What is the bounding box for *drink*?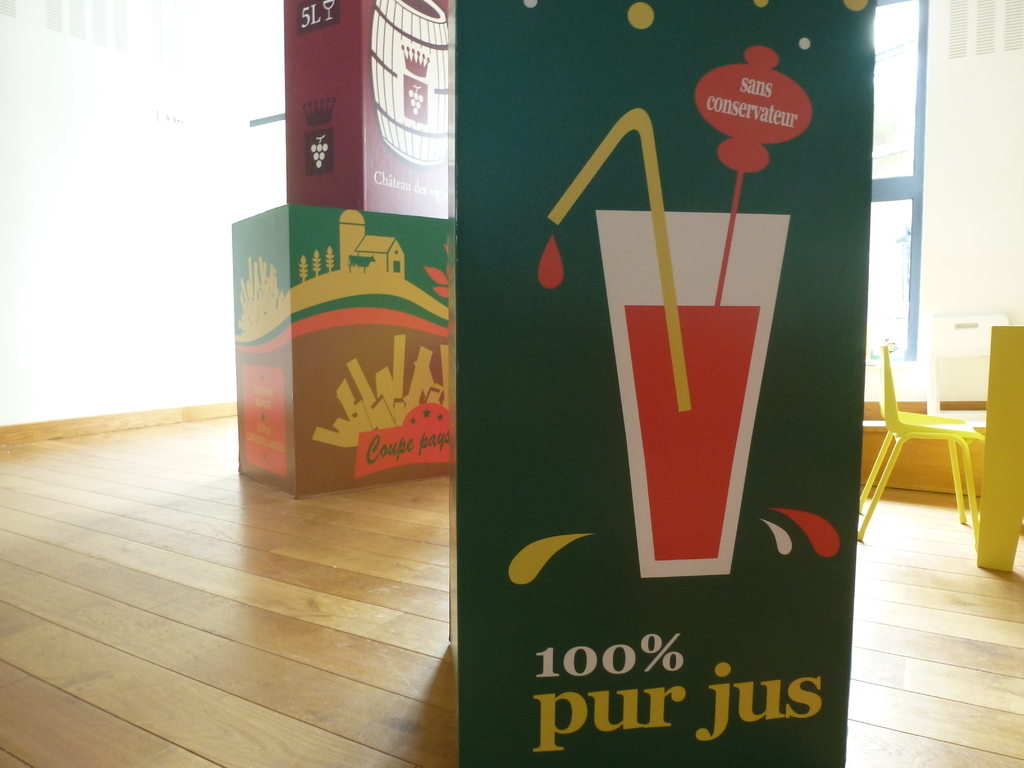
left=626, top=305, right=760, bottom=564.
